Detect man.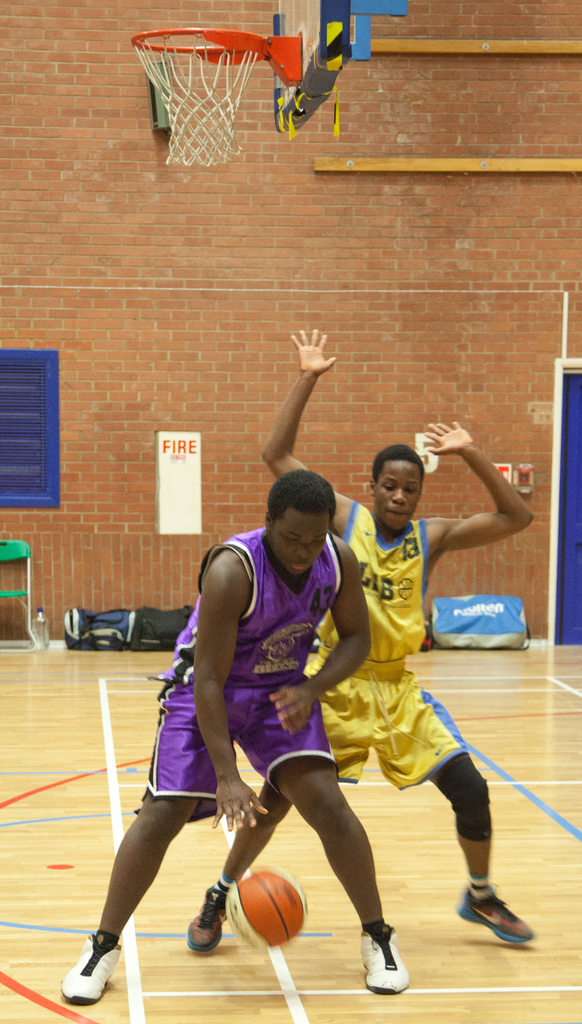
Detected at rect(175, 326, 553, 948).
